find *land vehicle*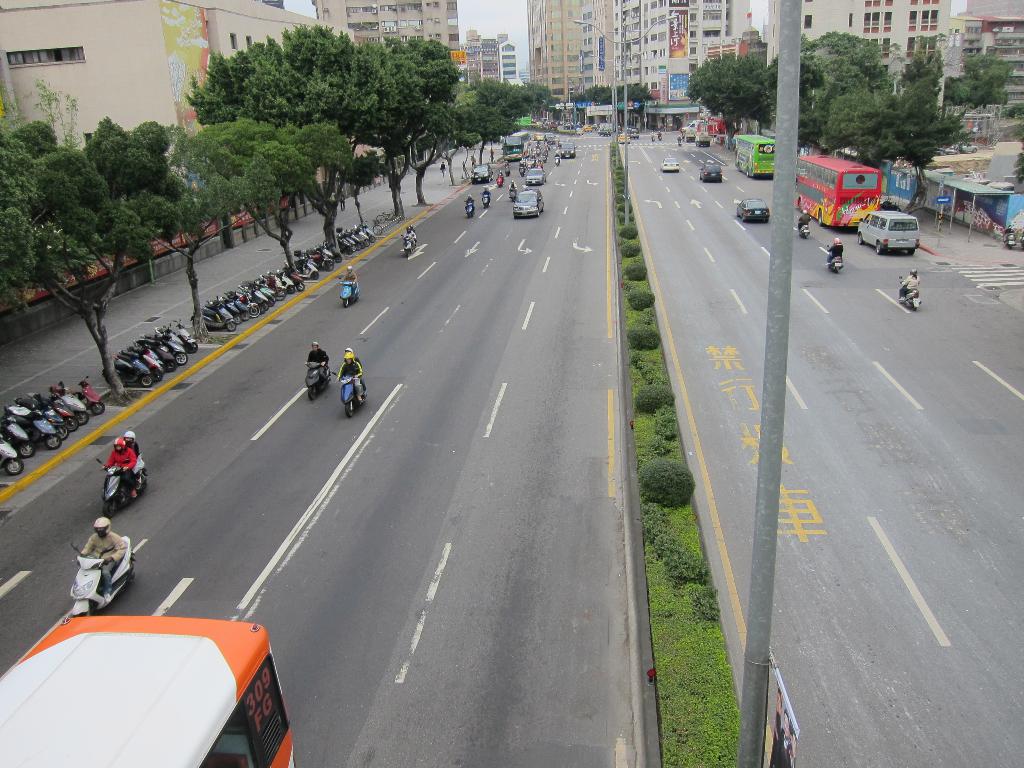
<bbox>736, 136, 777, 180</bbox>
